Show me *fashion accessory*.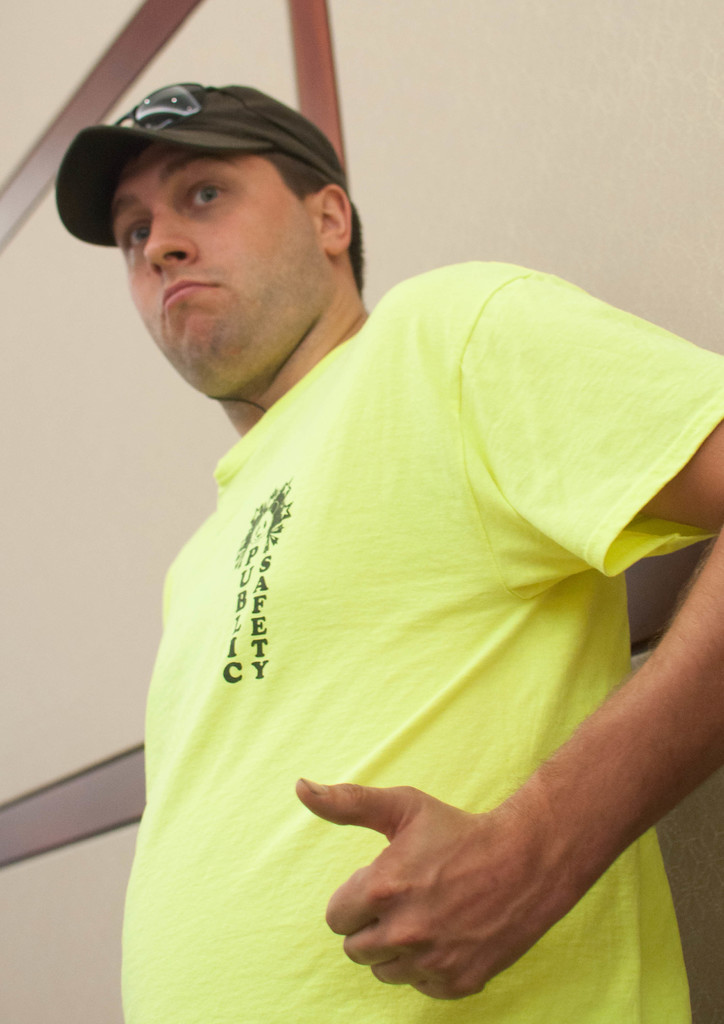
*fashion accessory* is here: bbox=(52, 79, 348, 247).
